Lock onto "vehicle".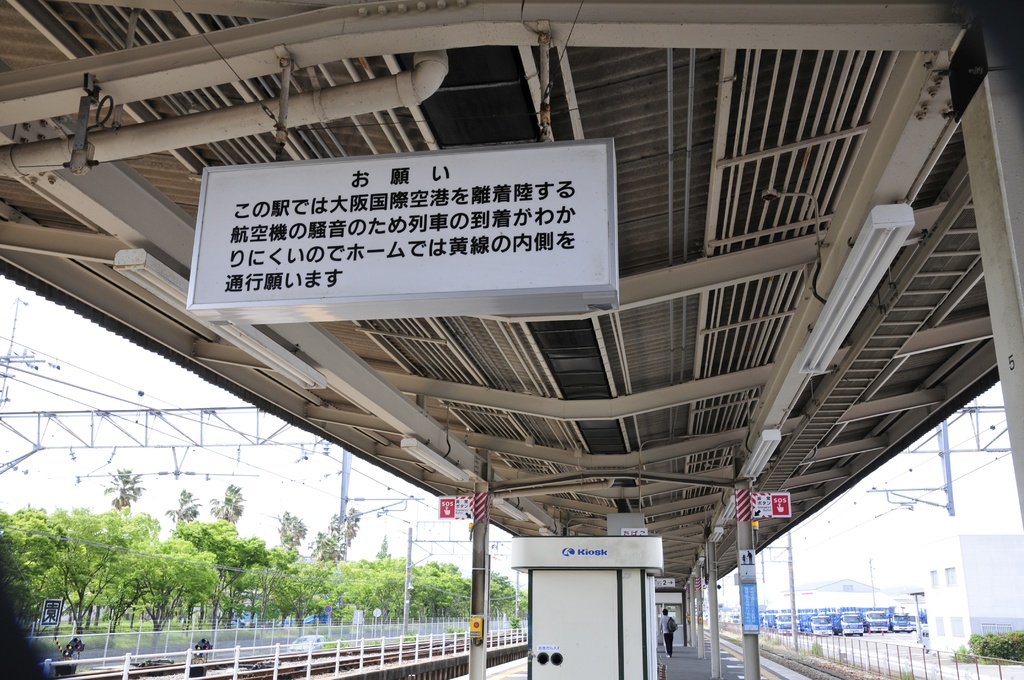
Locked: (x1=794, y1=613, x2=808, y2=631).
